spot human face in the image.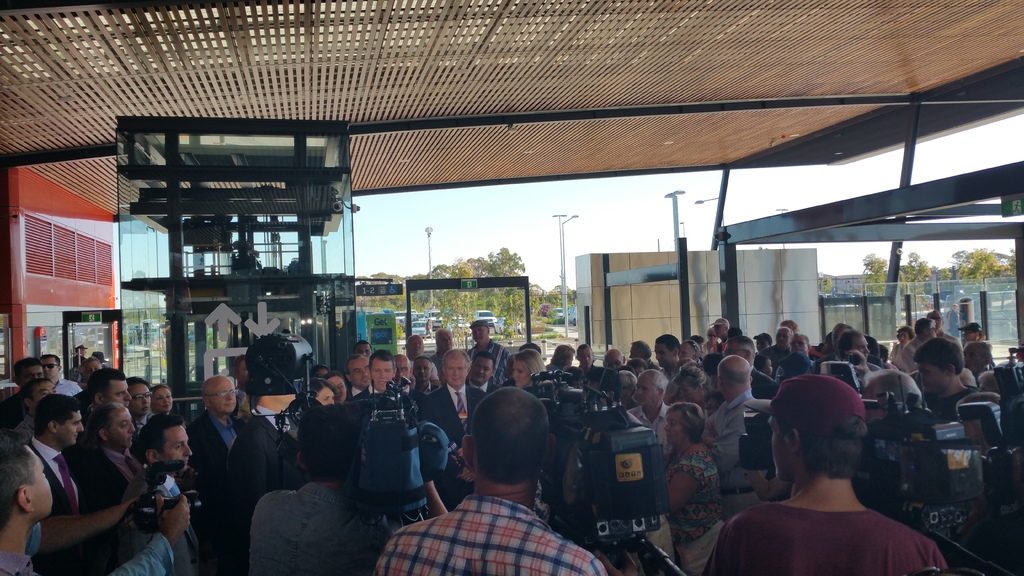
human face found at (406,335,422,357).
